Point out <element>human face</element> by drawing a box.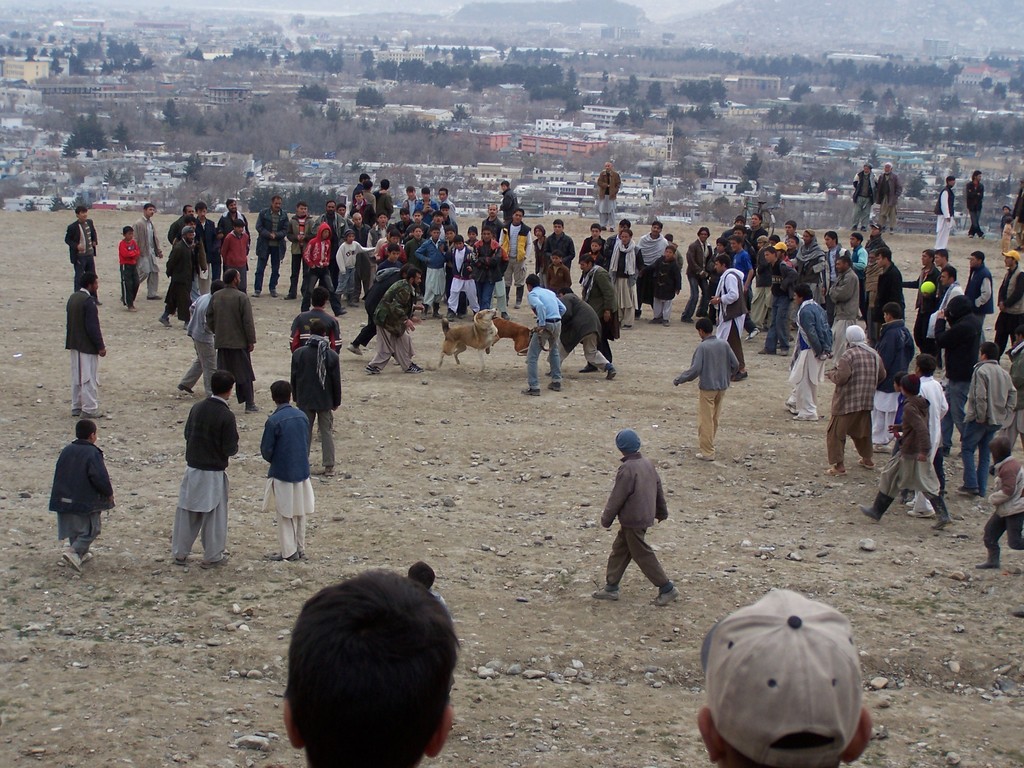
[90, 278, 99, 293].
